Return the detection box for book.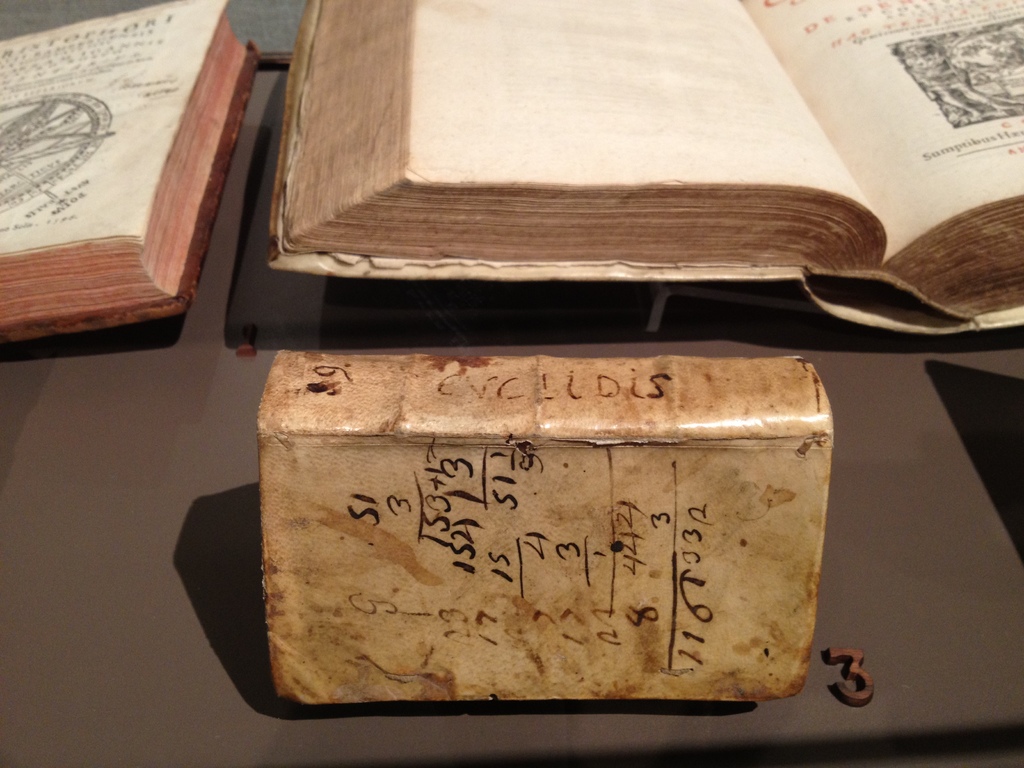
<box>13,57,249,332</box>.
